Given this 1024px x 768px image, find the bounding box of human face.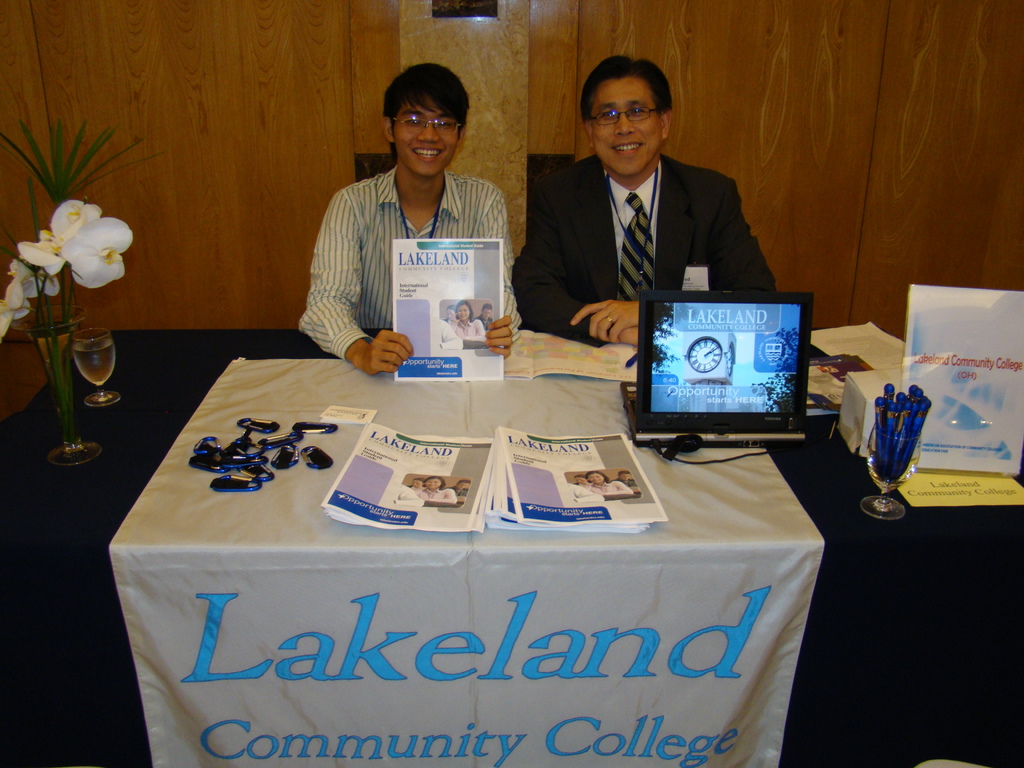
(445,305,459,317).
